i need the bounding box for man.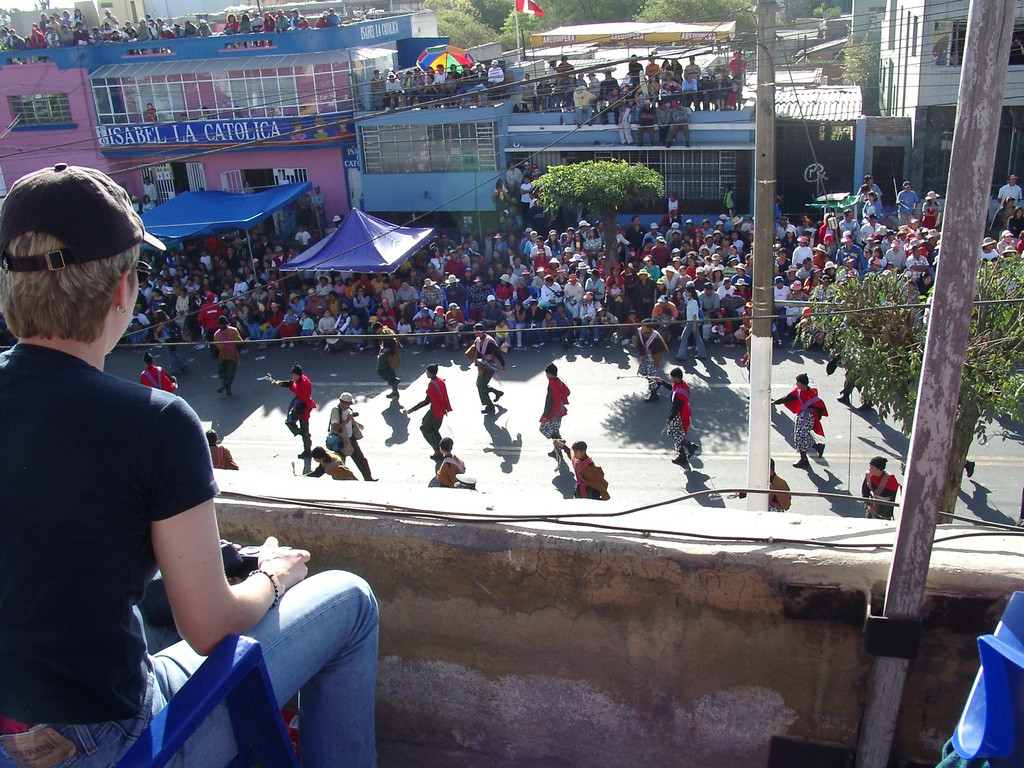
Here it is: bbox=(403, 362, 451, 458).
